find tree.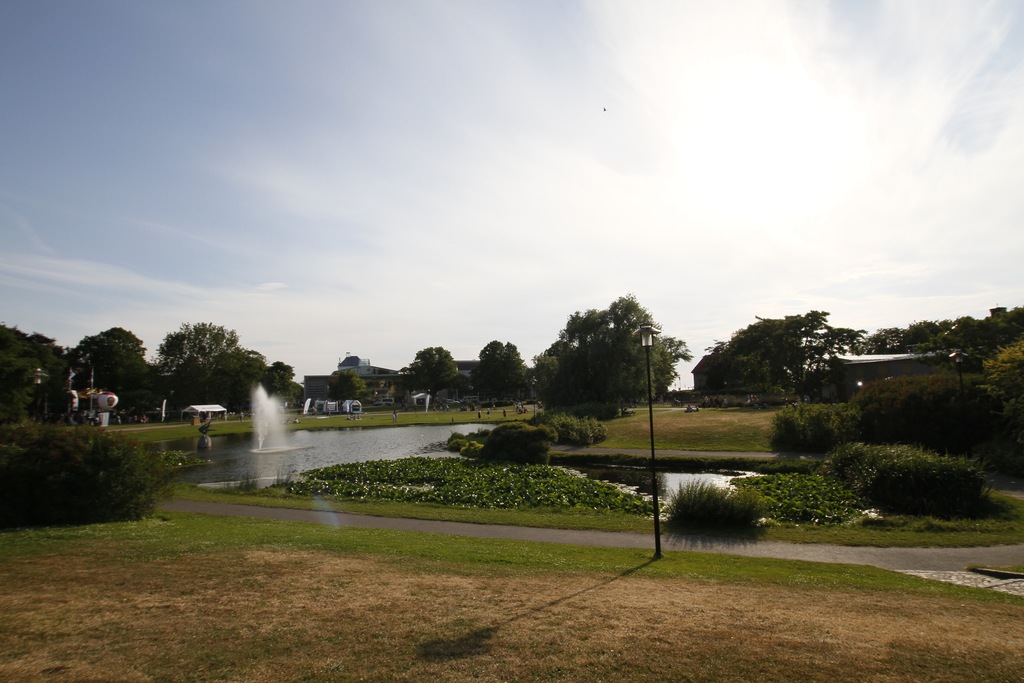
crop(534, 290, 684, 411).
